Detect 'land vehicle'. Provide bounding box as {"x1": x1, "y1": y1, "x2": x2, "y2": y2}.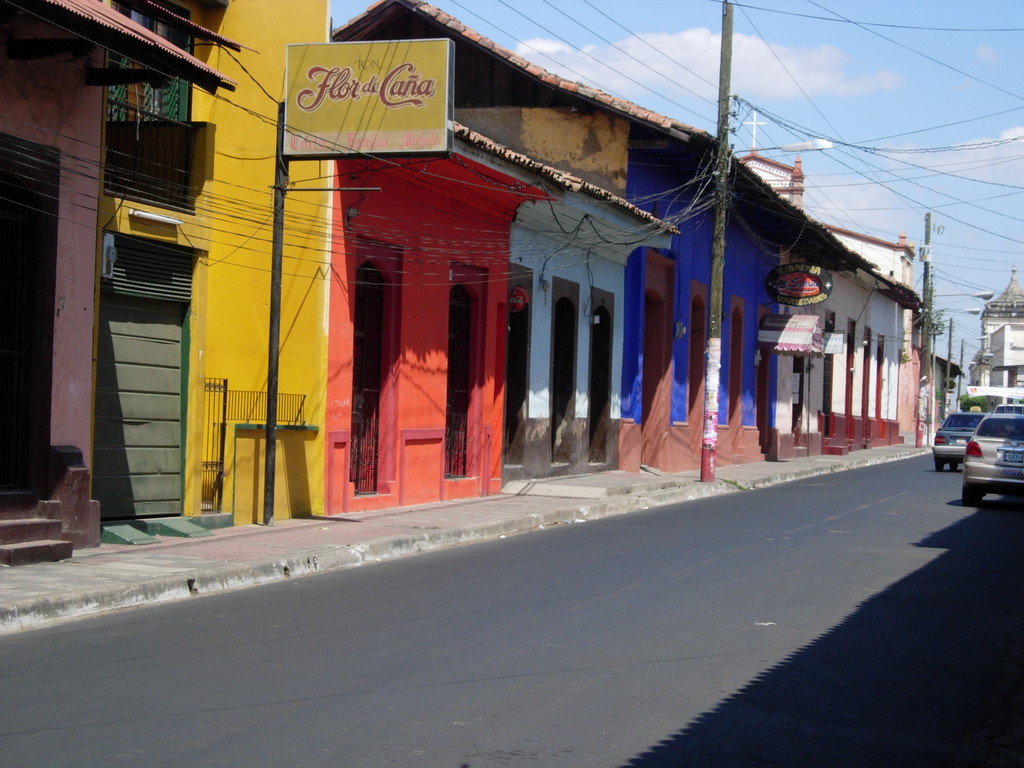
{"x1": 993, "y1": 404, "x2": 1023, "y2": 415}.
